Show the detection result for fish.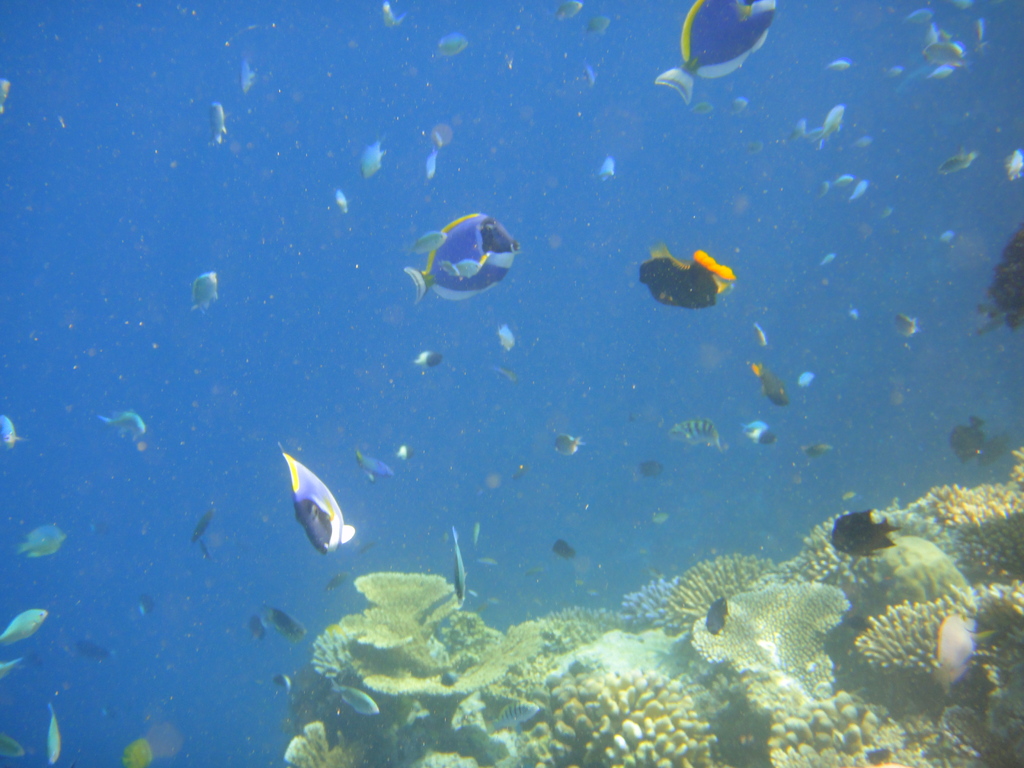
{"x1": 468, "y1": 522, "x2": 482, "y2": 546}.
